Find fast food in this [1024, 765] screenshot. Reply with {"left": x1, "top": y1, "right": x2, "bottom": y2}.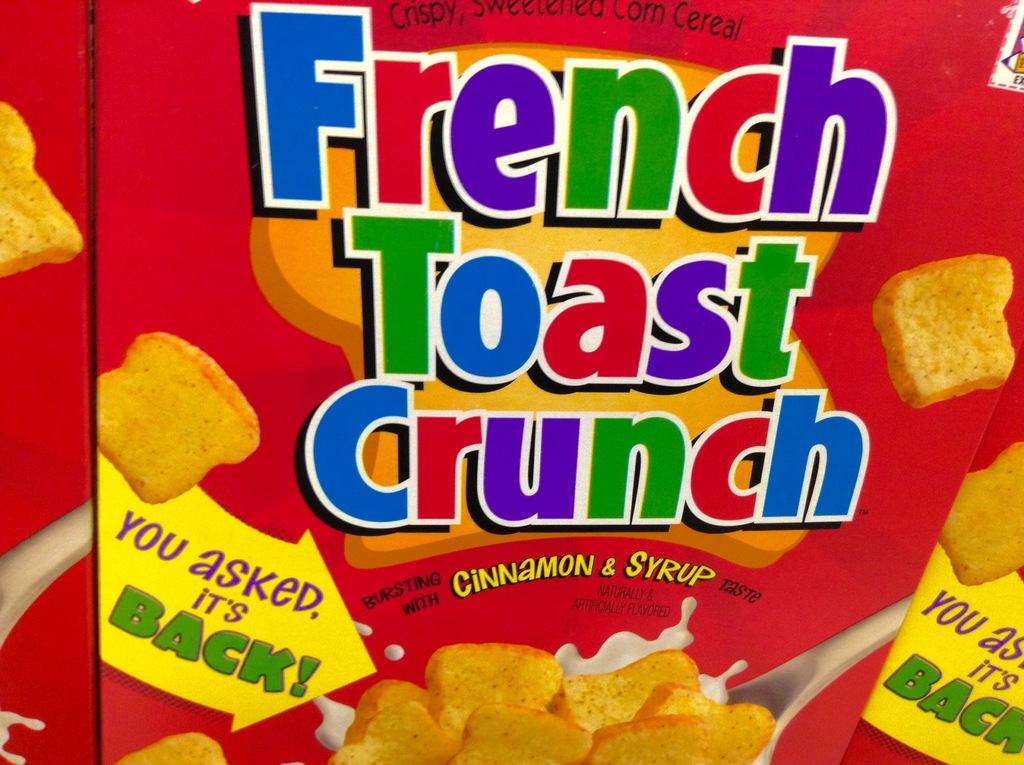
{"left": 633, "top": 677, "right": 776, "bottom": 764}.
